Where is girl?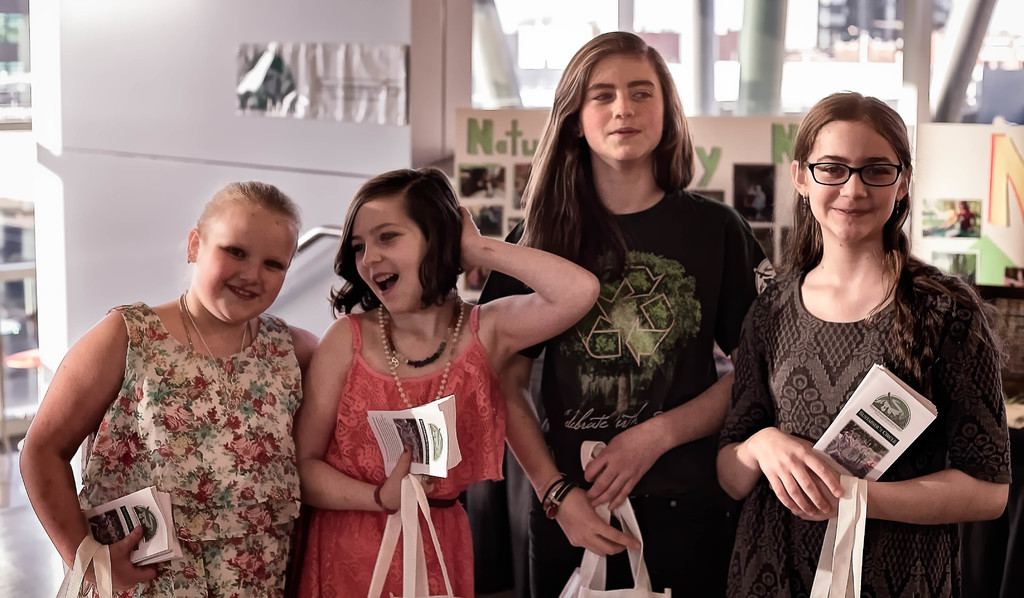
[717,92,1010,597].
